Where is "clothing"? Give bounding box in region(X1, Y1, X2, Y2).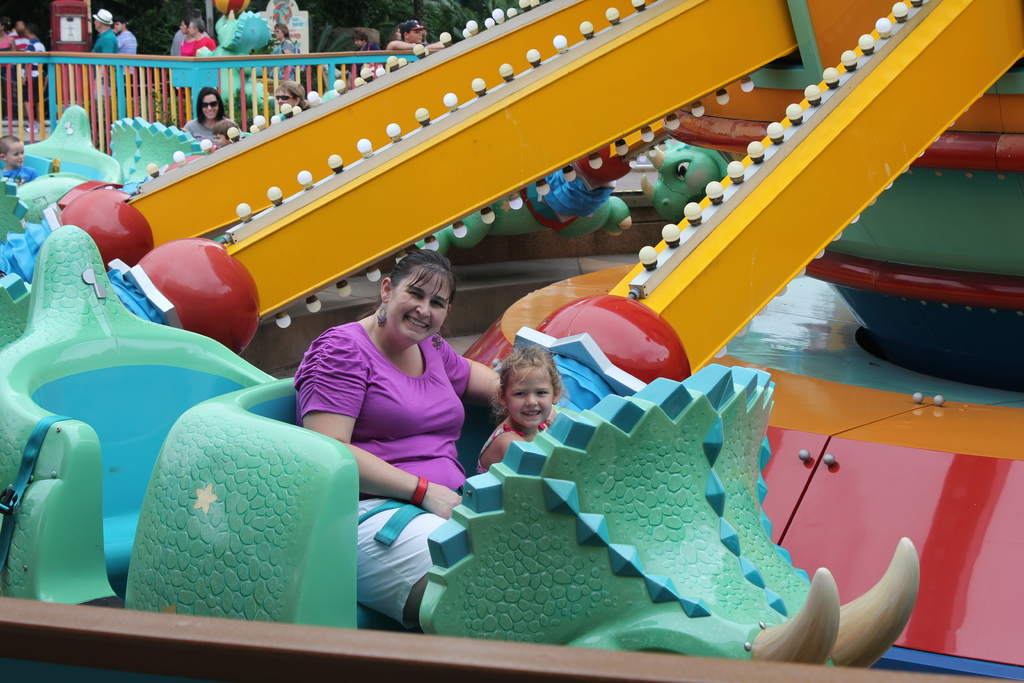
region(269, 33, 294, 83).
